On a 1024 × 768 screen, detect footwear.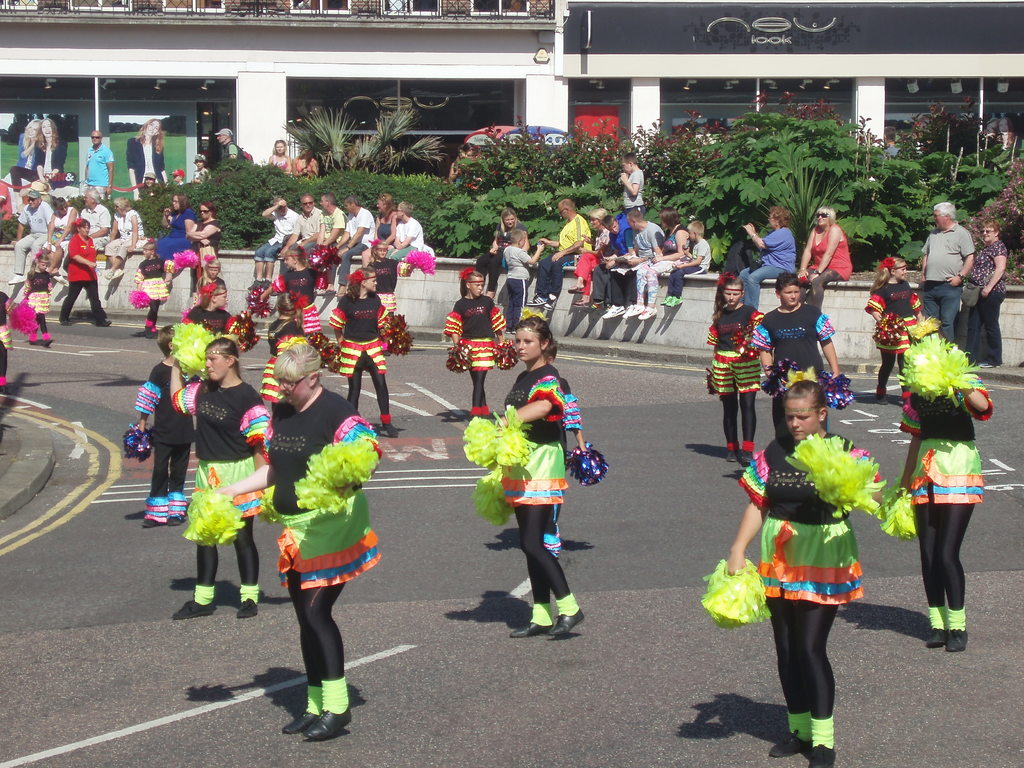
detection(568, 282, 579, 289).
